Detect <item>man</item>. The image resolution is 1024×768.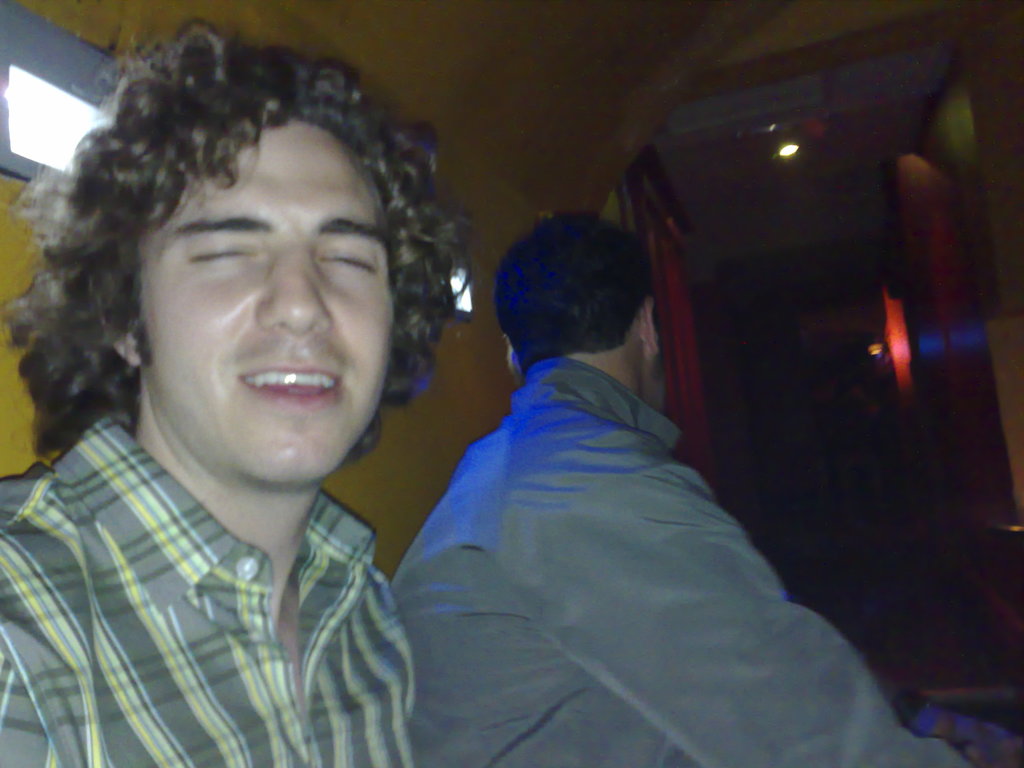
bbox(0, 12, 479, 767).
